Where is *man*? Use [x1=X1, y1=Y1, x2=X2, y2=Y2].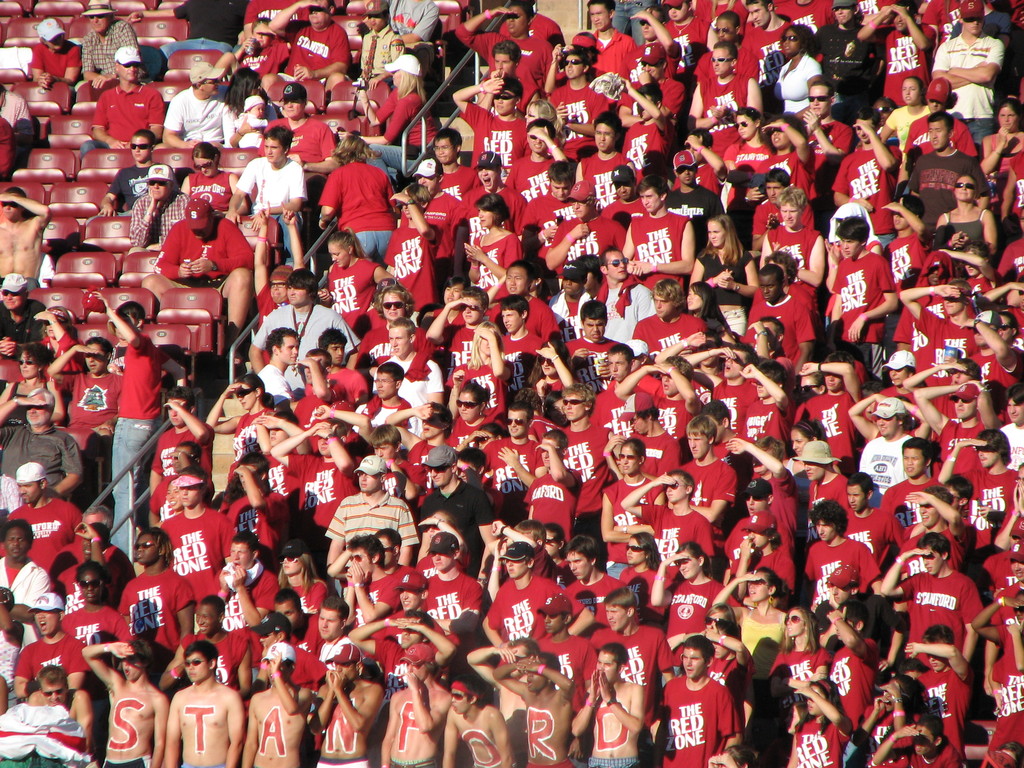
[x1=371, y1=315, x2=443, y2=410].
